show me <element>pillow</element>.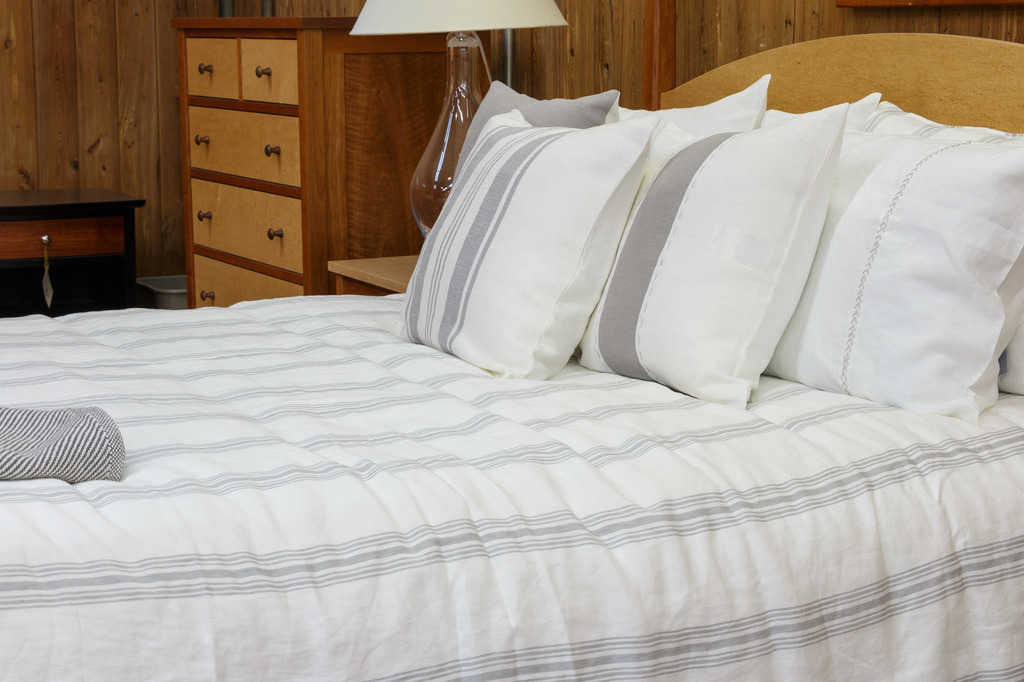
<element>pillow</element> is here: <region>442, 81, 623, 201</region>.
